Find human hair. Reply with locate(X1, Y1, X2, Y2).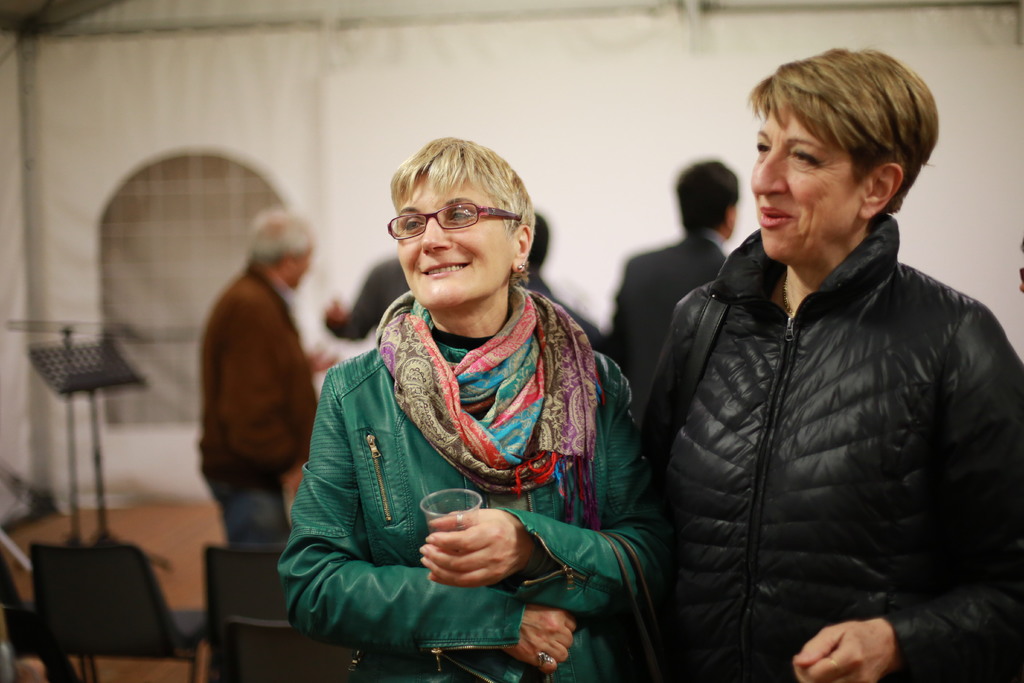
locate(246, 211, 319, 264).
